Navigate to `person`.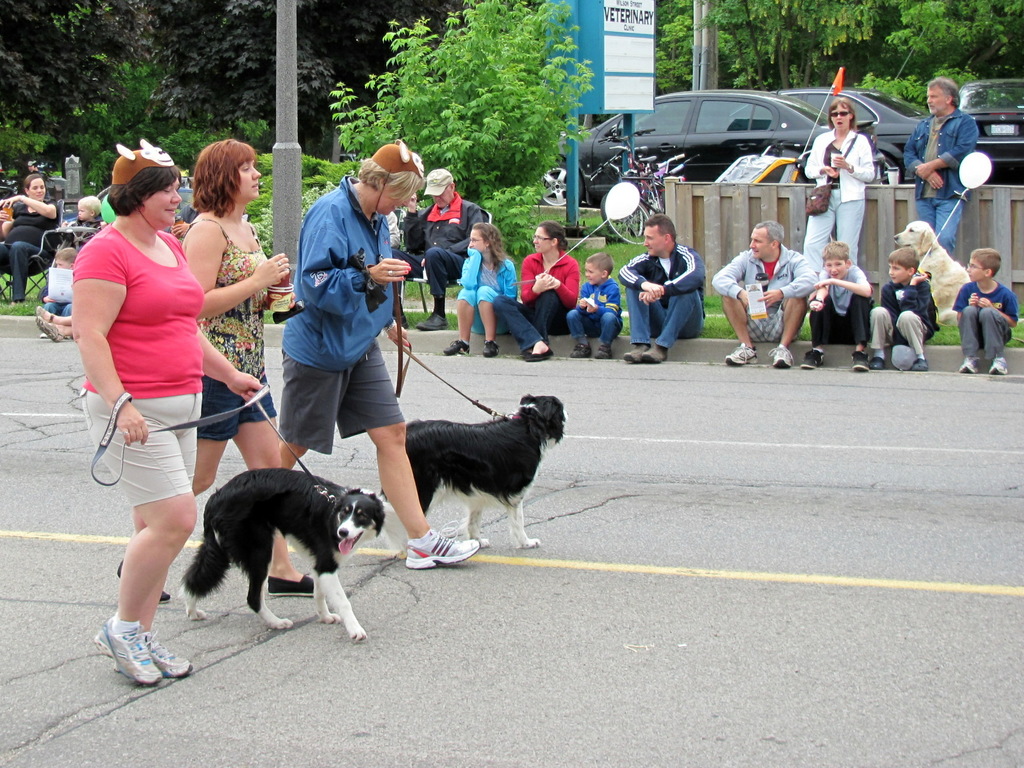
Navigation target: <box>492,218,580,365</box>.
